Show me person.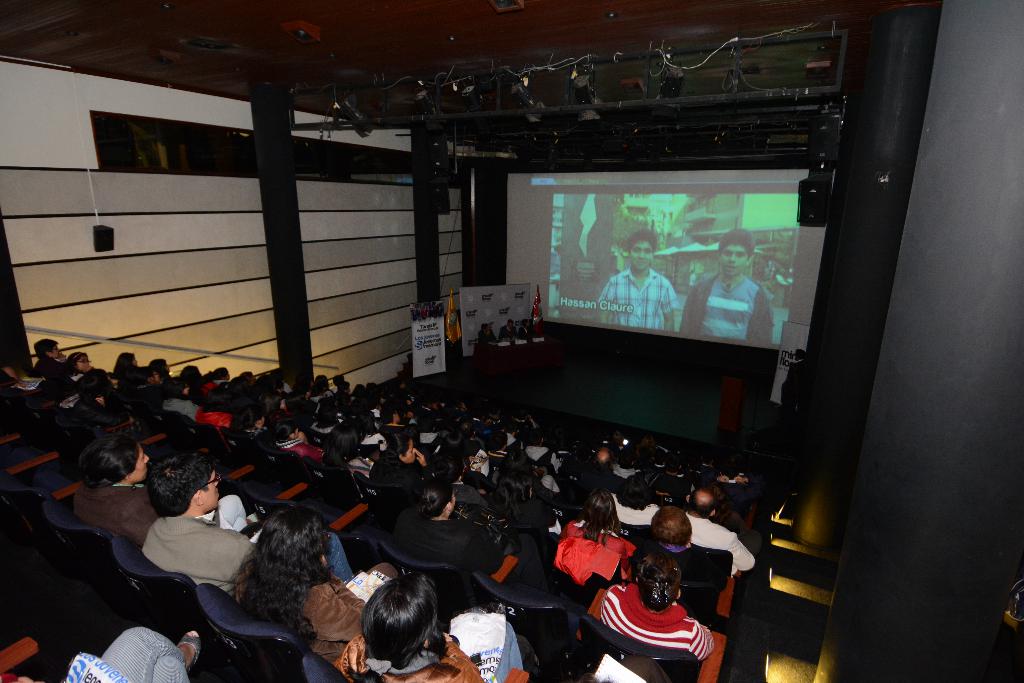
person is here: <region>225, 501, 400, 669</region>.
